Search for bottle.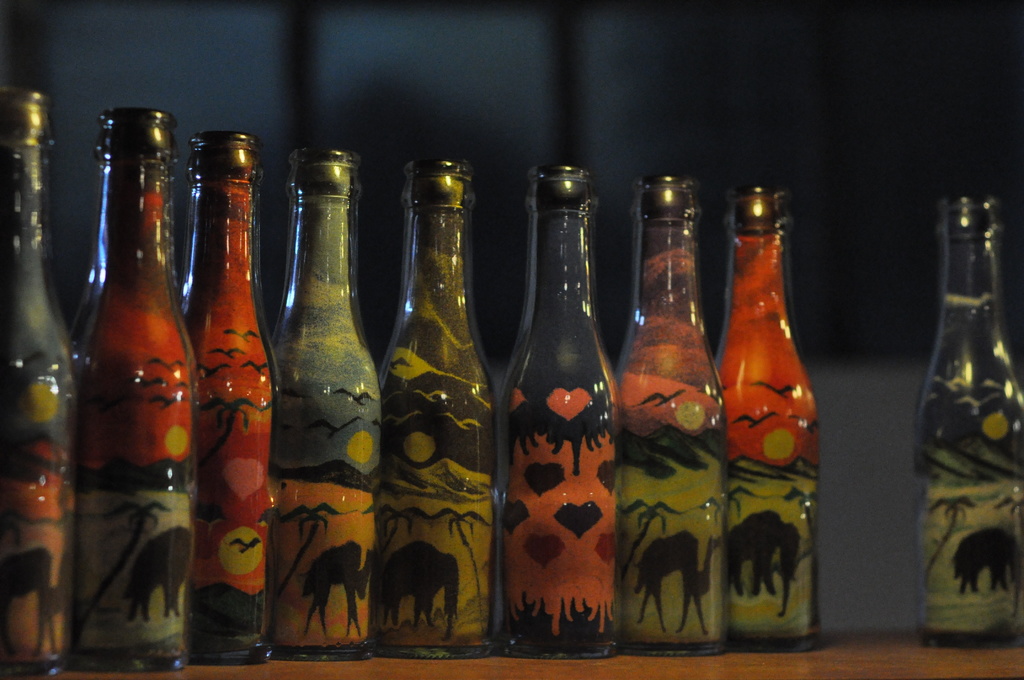
Found at box(179, 127, 284, 668).
